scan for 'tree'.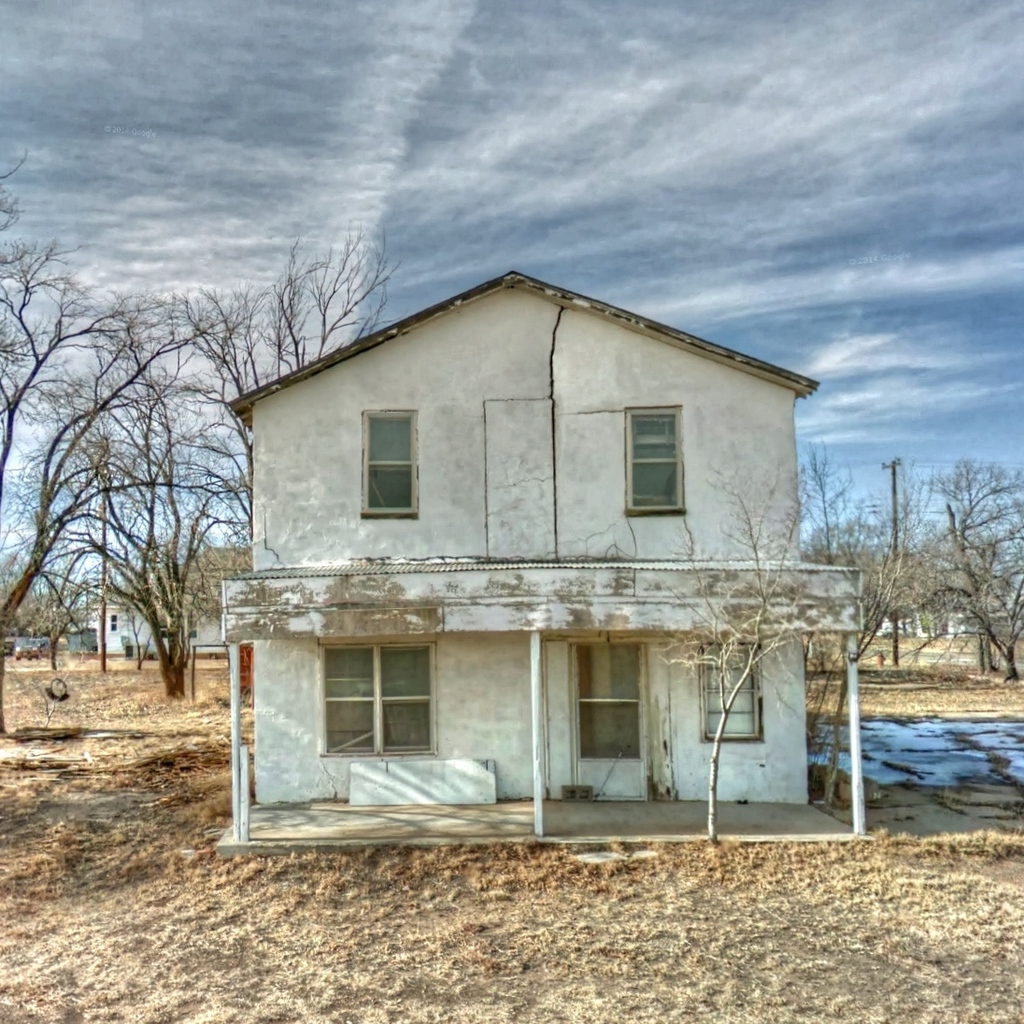
Scan result: crop(33, 242, 224, 730).
